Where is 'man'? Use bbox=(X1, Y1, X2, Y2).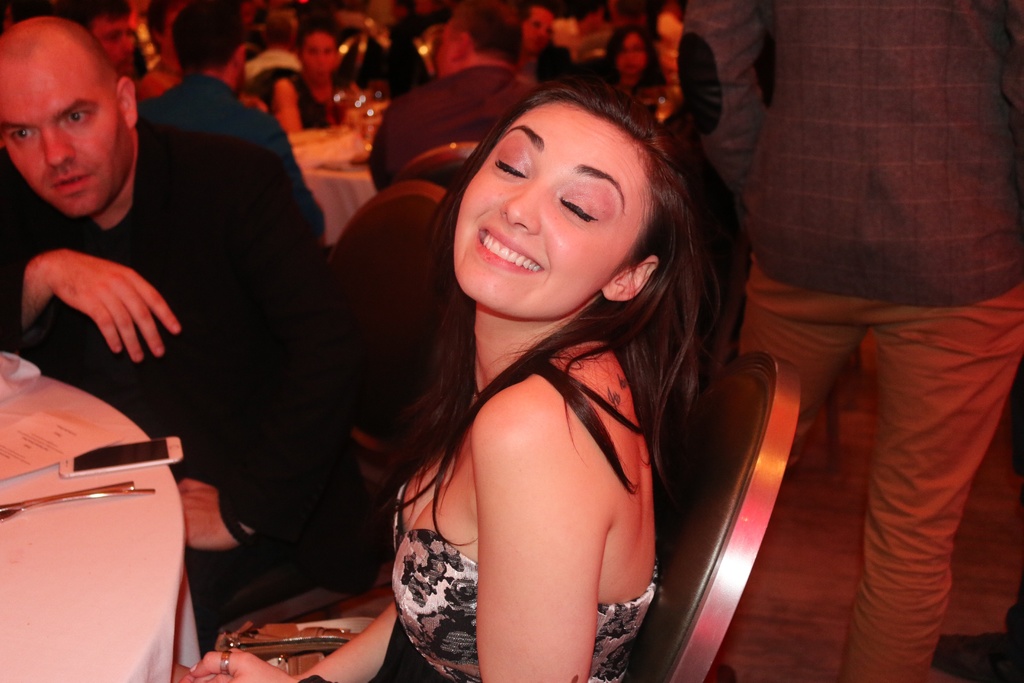
bbox=(0, 47, 351, 559).
